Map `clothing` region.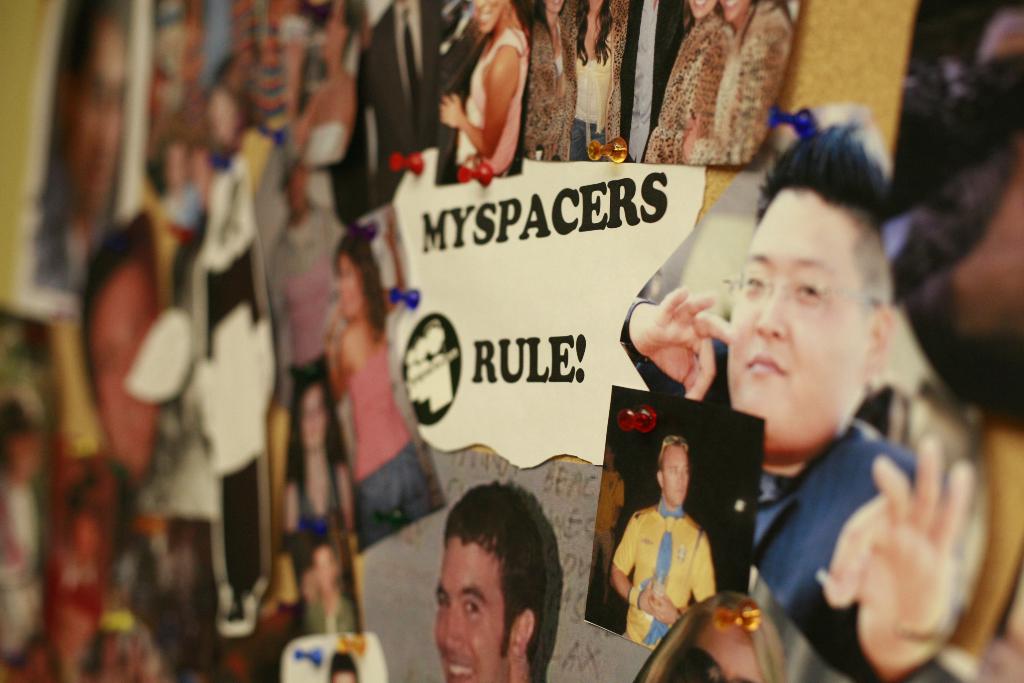
Mapped to {"x1": 742, "y1": 427, "x2": 919, "y2": 639}.
